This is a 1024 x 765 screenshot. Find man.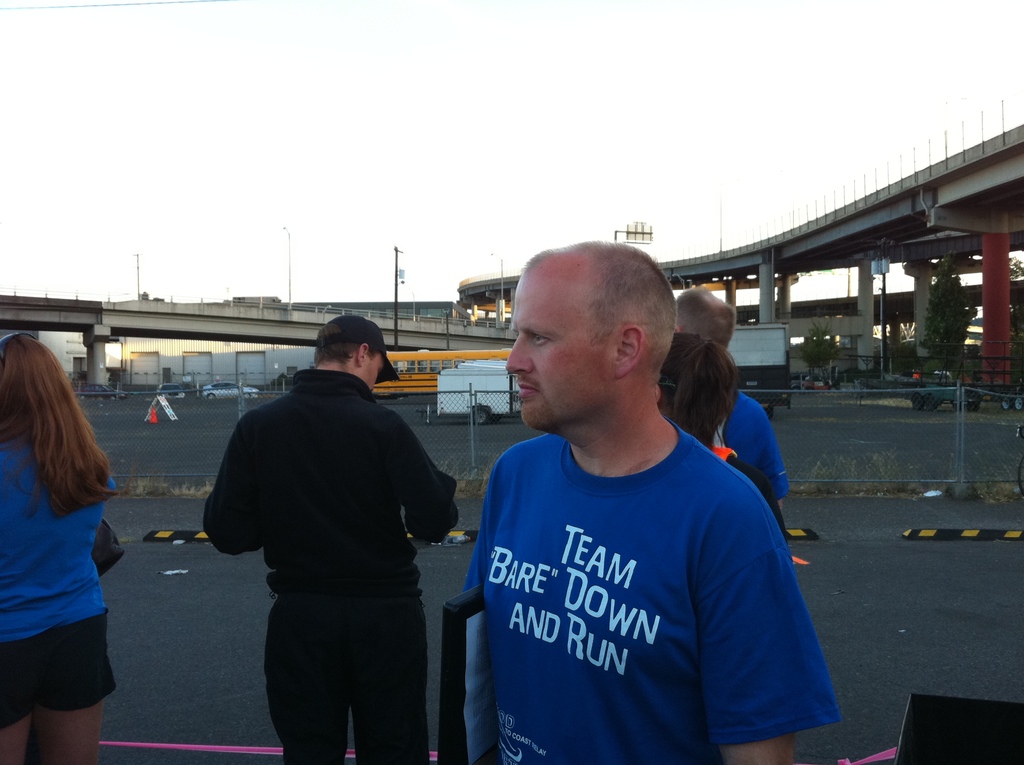
Bounding box: <box>675,289,799,545</box>.
